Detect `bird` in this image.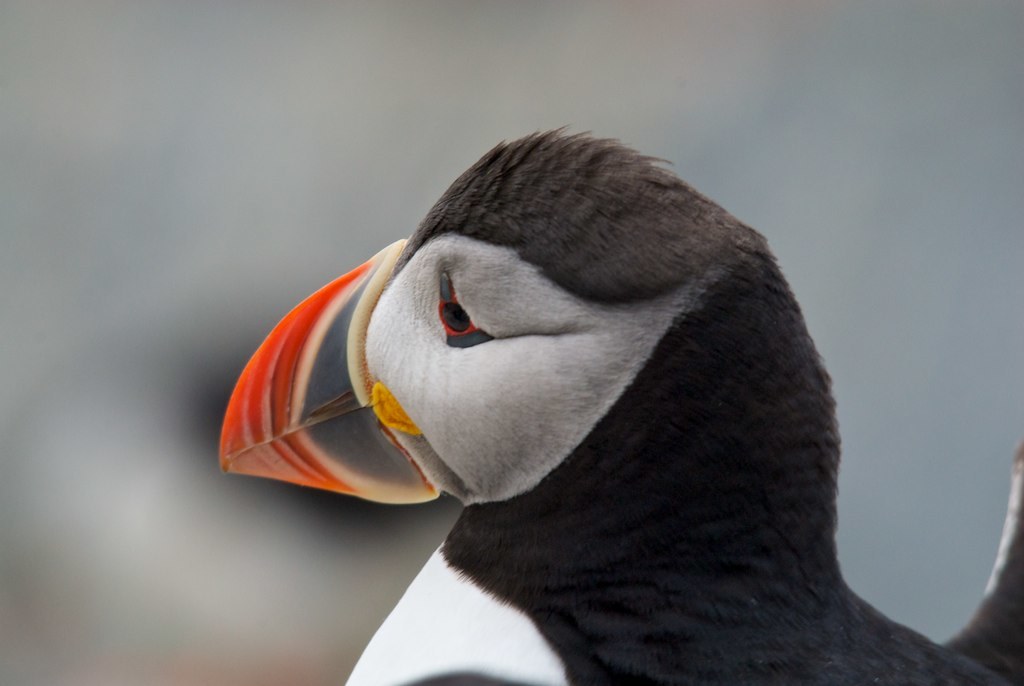
Detection: (x1=225, y1=110, x2=995, y2=677).
